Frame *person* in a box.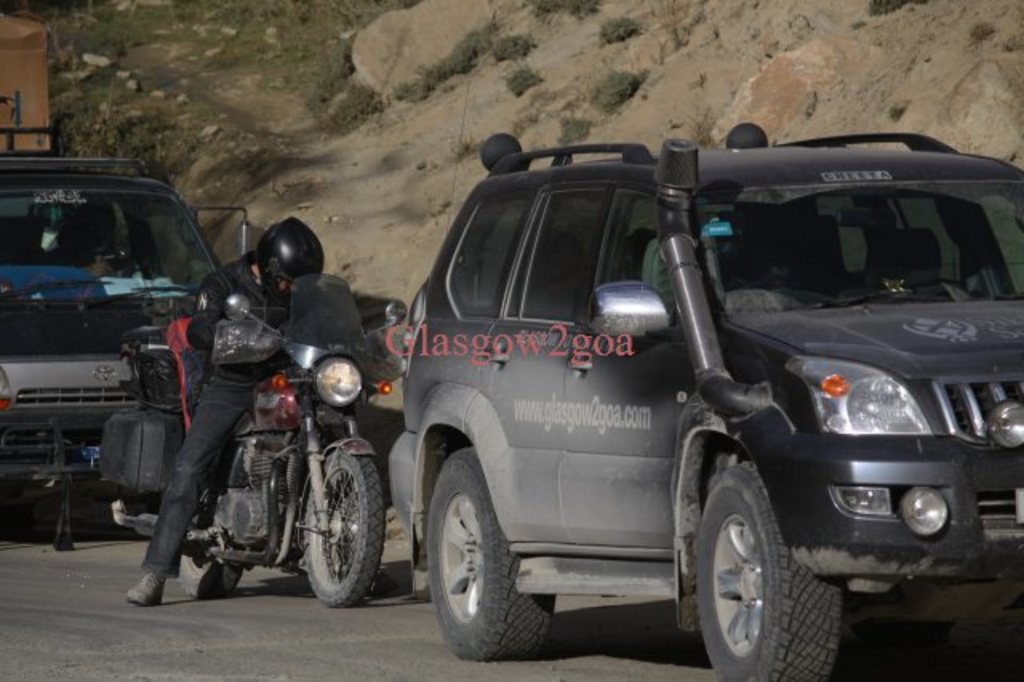
[144,203,350,612].
